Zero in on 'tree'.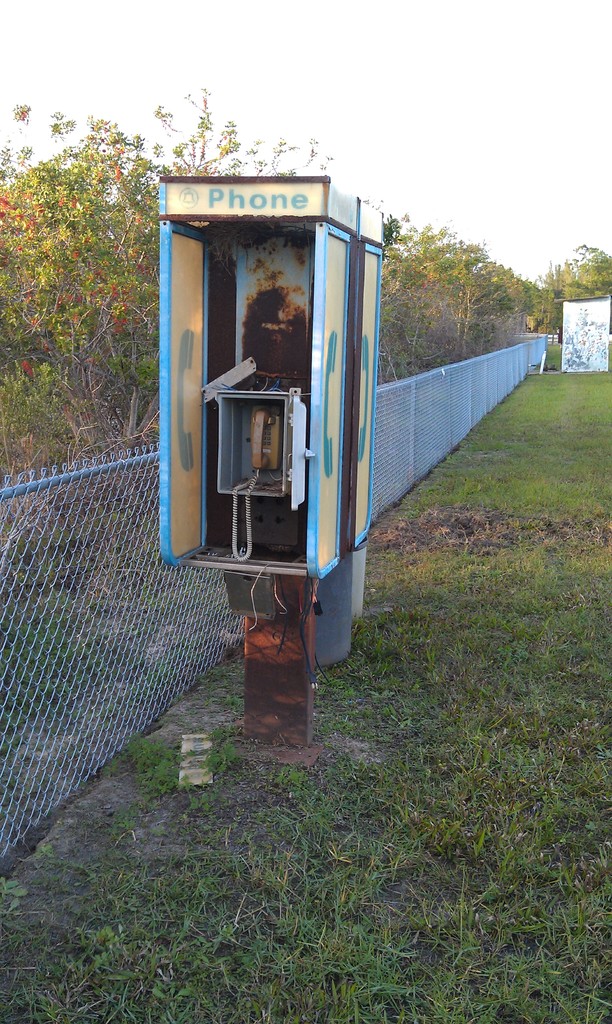
Zeroed in: <box>550,239,611,301</box>.
